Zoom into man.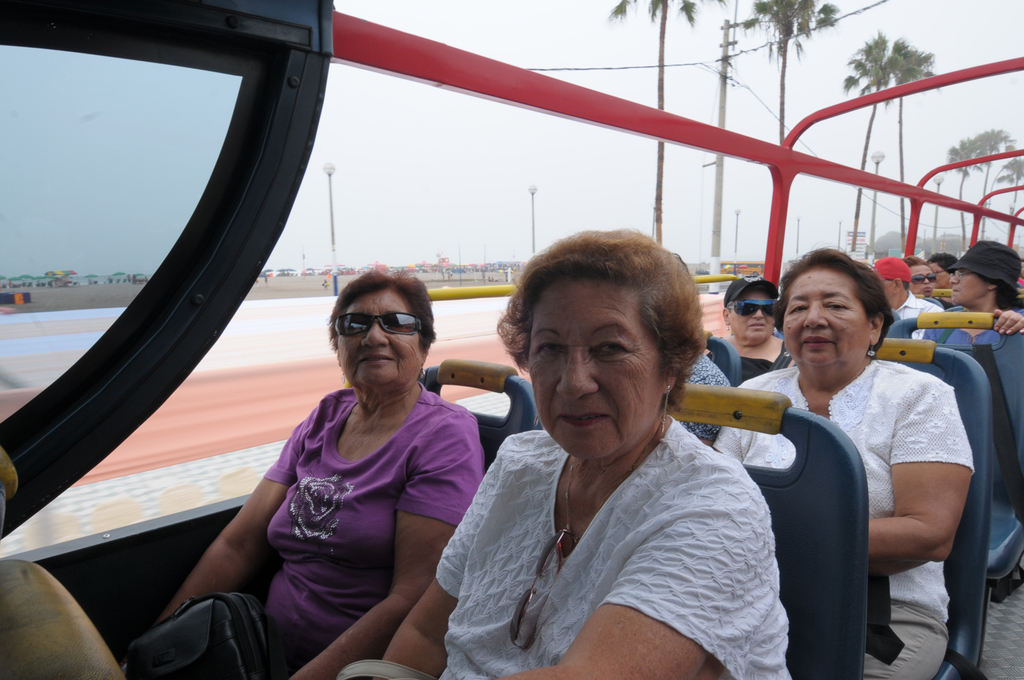
Zoom target: [left=870, top=253, right=943, bottom=339].
